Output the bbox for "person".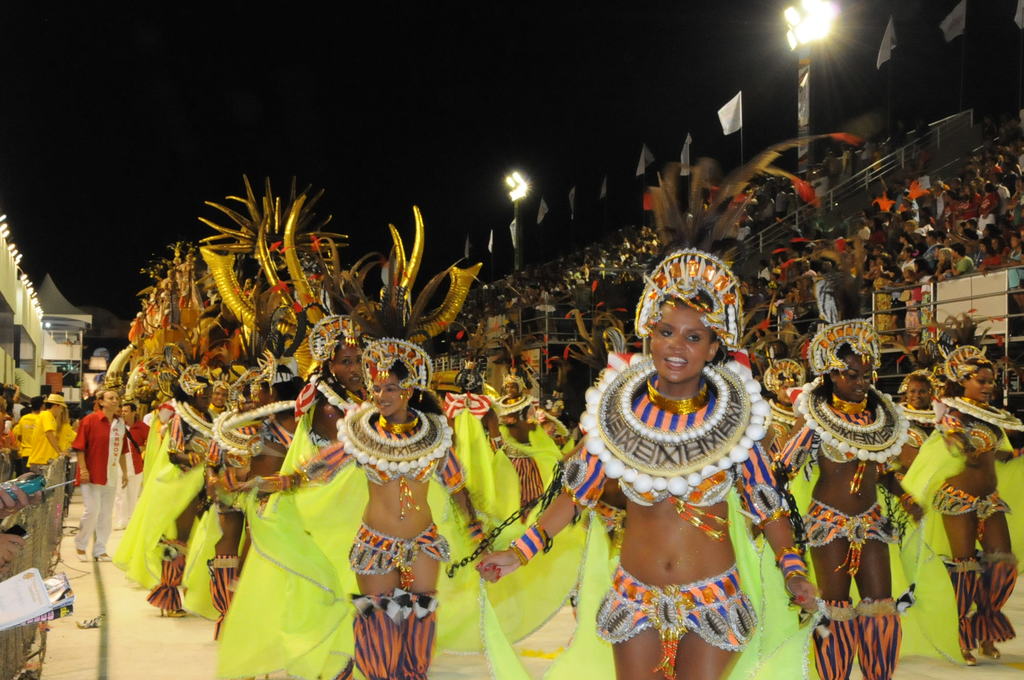
<region>931, 348, 1017, 658</region>.
